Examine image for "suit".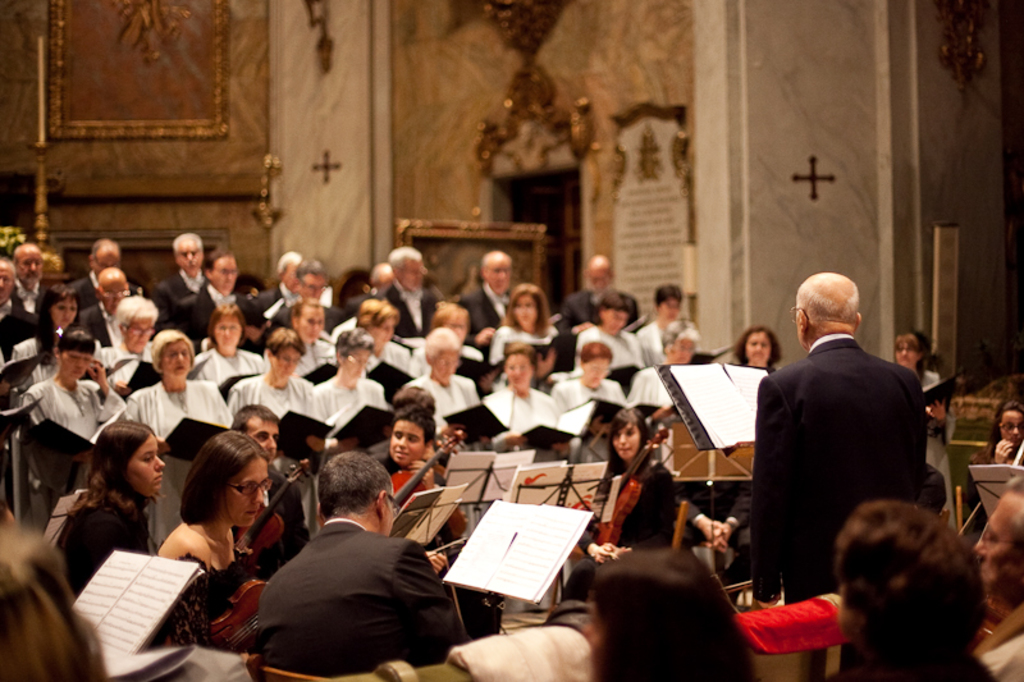
Examination result: pyautogui.locateOnScreen(559, 288, 640, 340).
